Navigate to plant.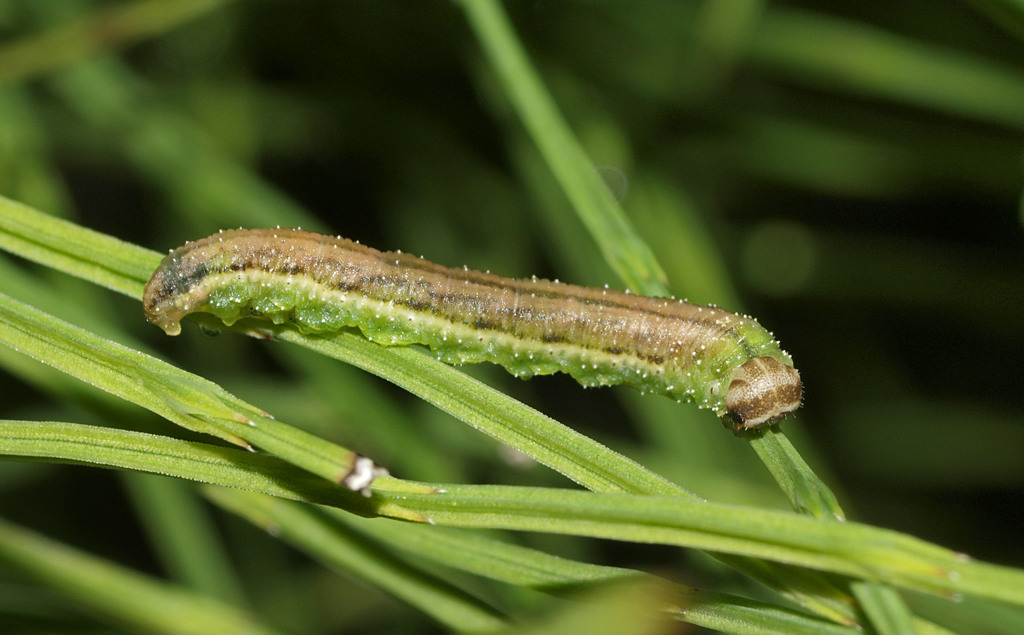
Navigation target: bbox(0, 0, 1023, 634).
